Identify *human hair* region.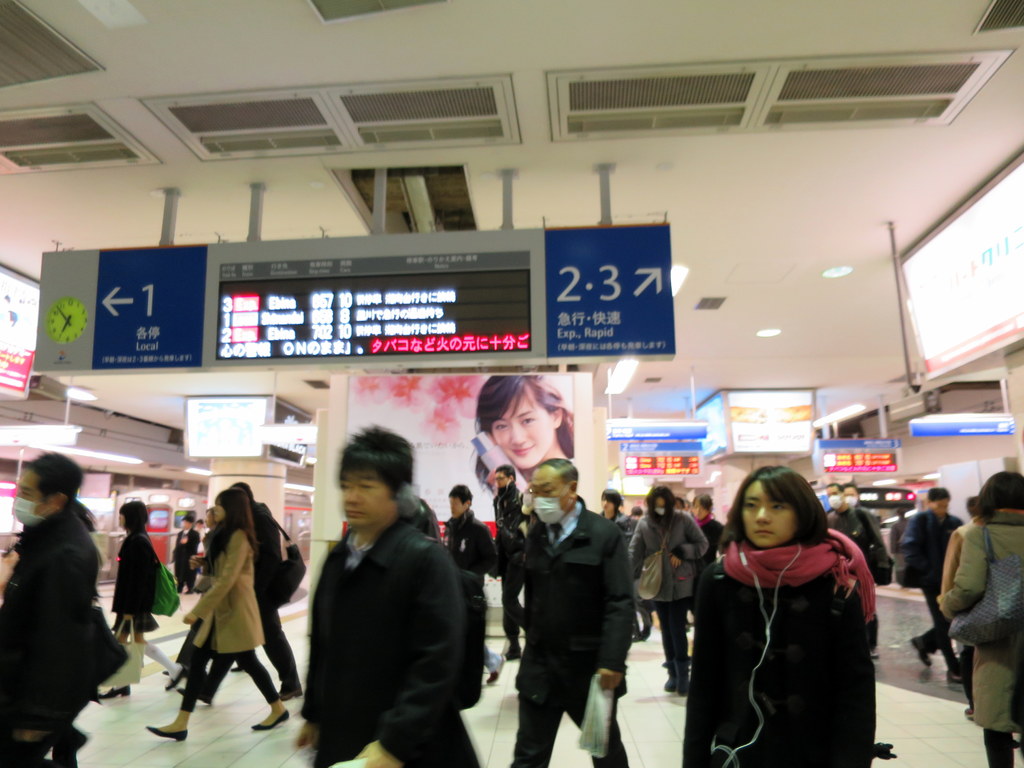
Region: l=644, t=486, r=674, b=520.
